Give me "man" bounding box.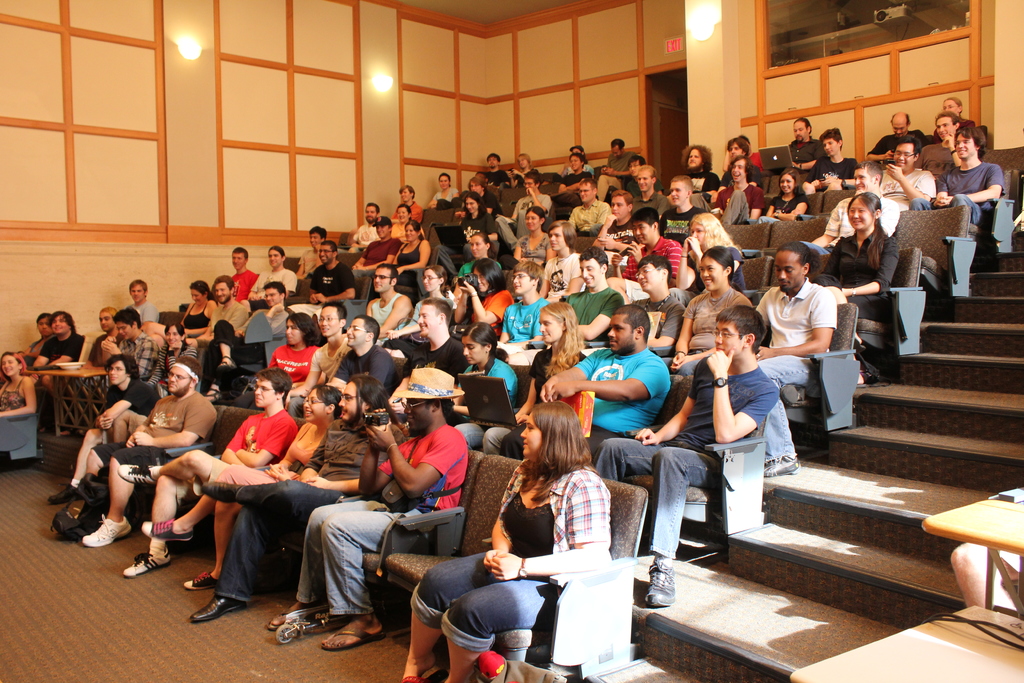
BBox(908, 124, 1010, 231).
